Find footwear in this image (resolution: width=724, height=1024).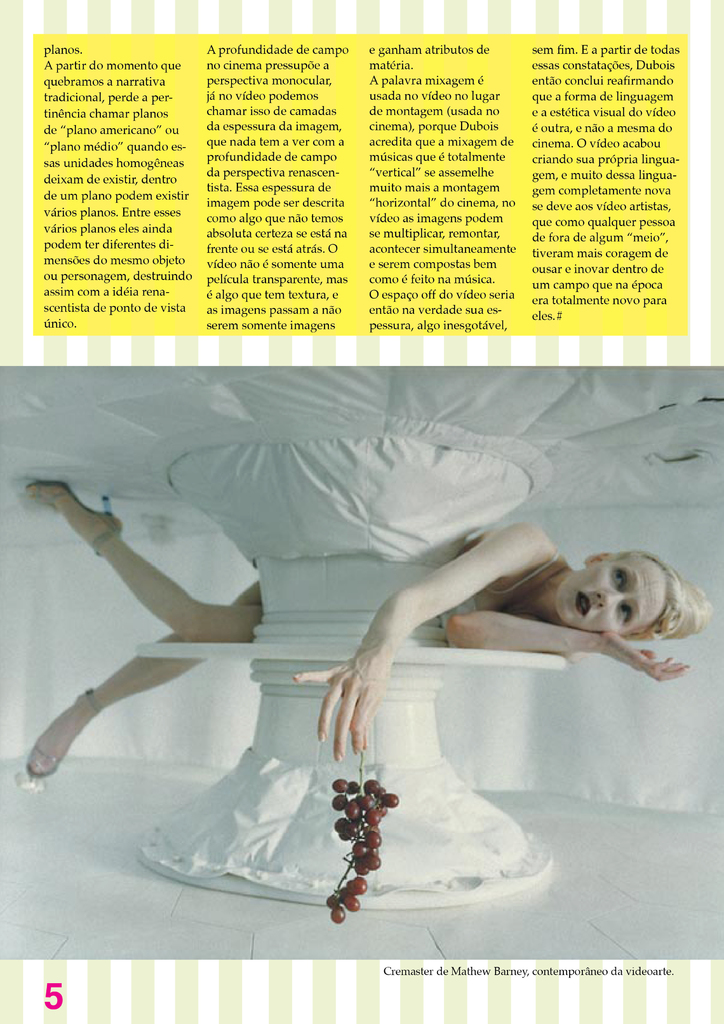
[x1=22, y1=476, x2=123, y2=558].
